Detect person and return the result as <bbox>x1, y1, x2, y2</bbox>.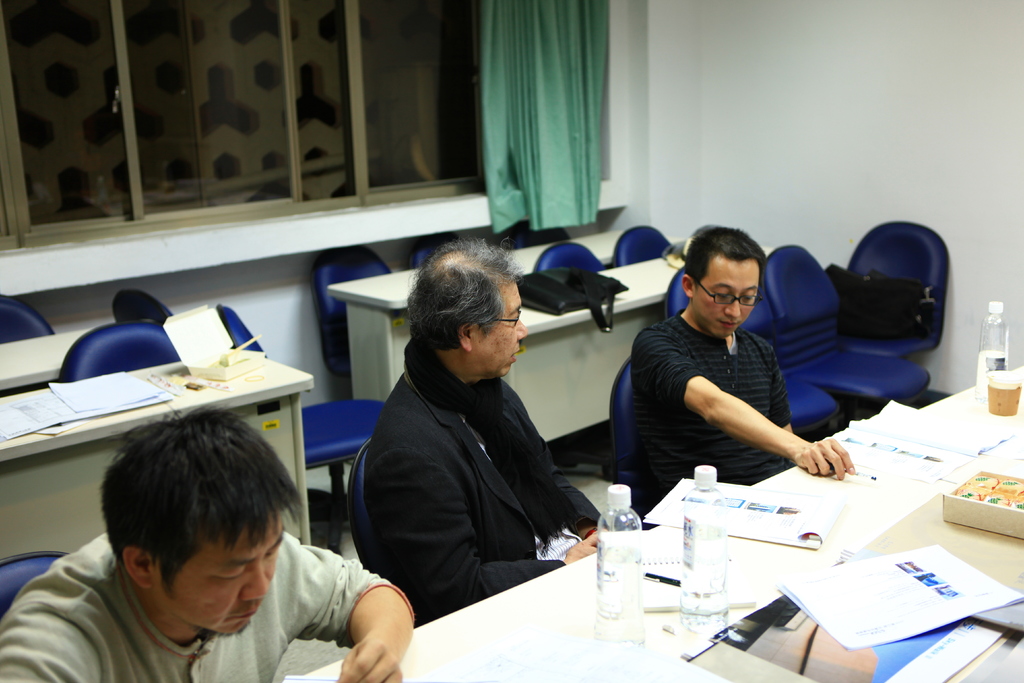
<bbox>373, 223, 606, 642</bbox>.
